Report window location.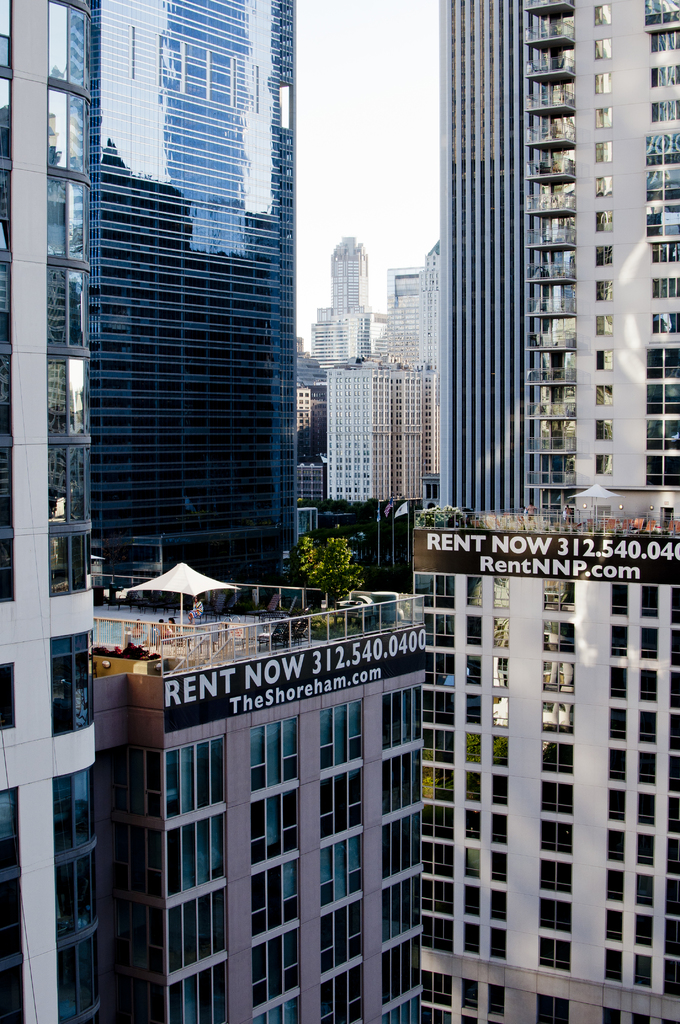
Report: select_region(539, 820, 572, 853).
